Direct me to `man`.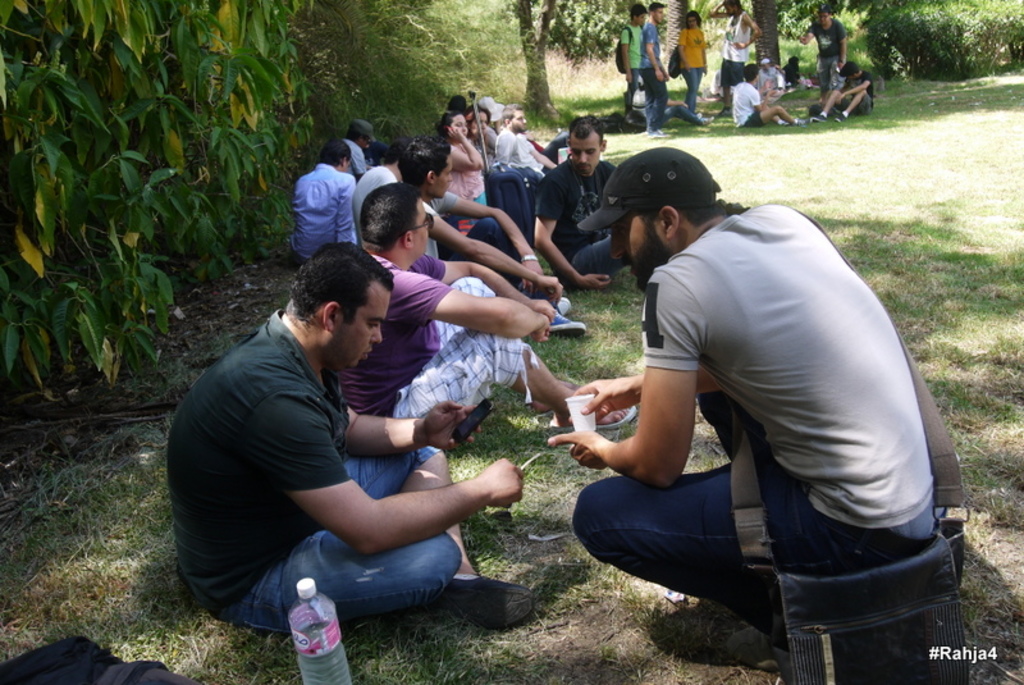
Direction: left=492, top=100, right=547, bottom=170.
